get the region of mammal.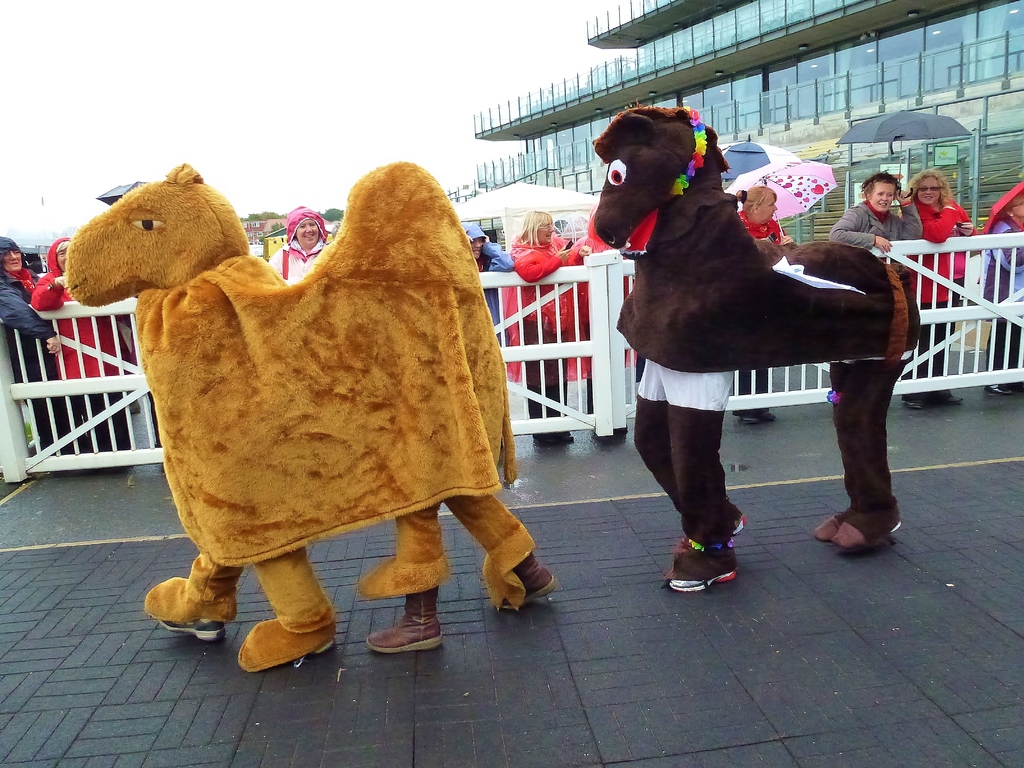
734:182:801:424.
